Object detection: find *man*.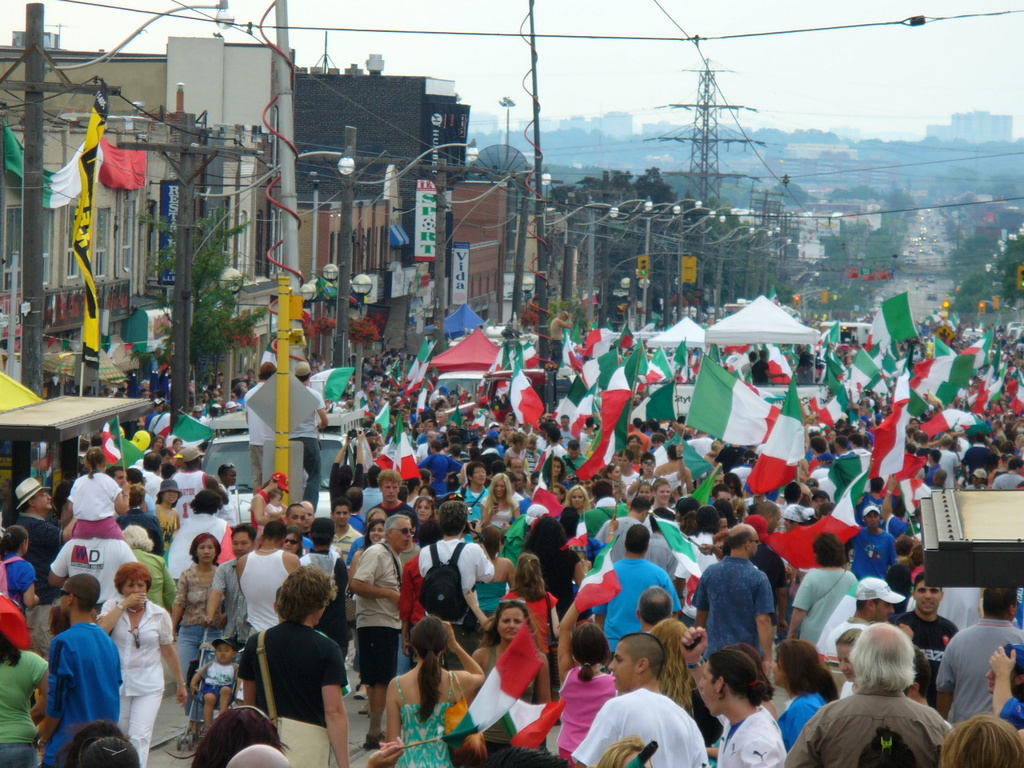
box(782, 618, 949, 767).
